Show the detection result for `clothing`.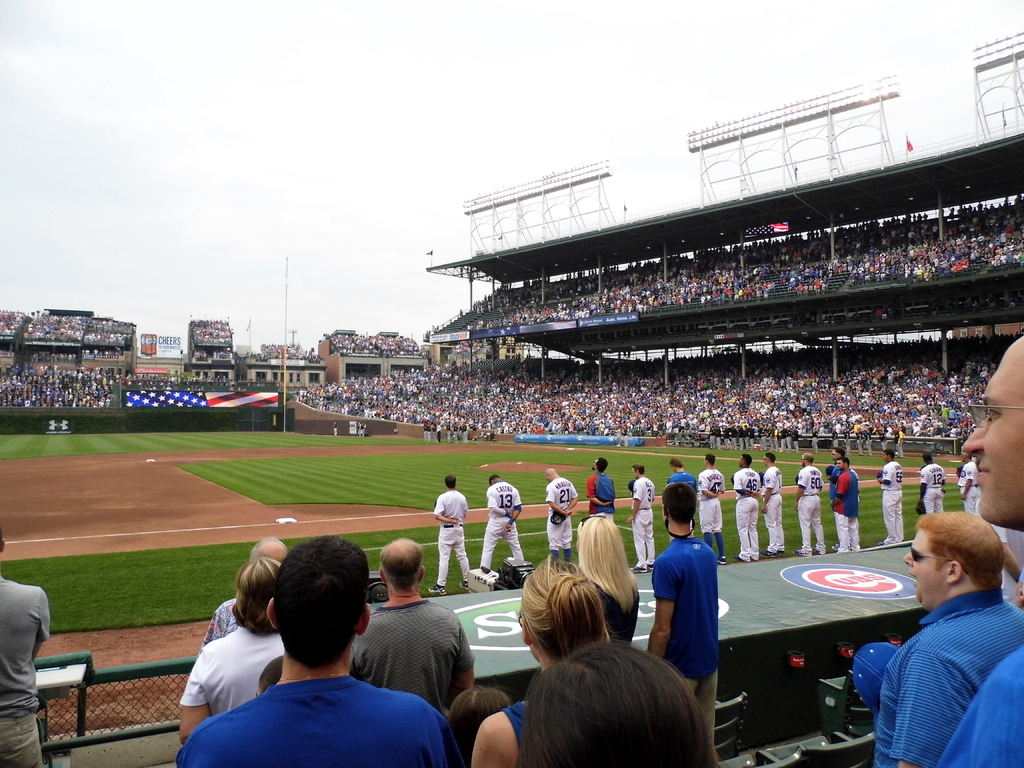
bbox=(791, 431, 797, 447).
